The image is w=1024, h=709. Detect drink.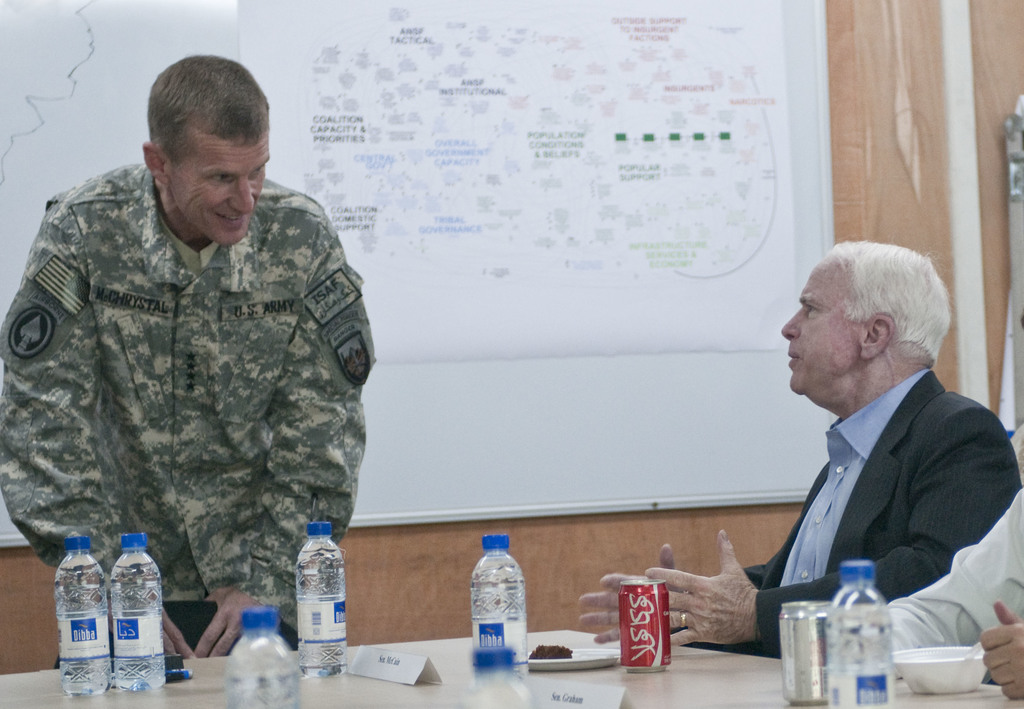
Detection: BBox(112, 535, 168, 690).
